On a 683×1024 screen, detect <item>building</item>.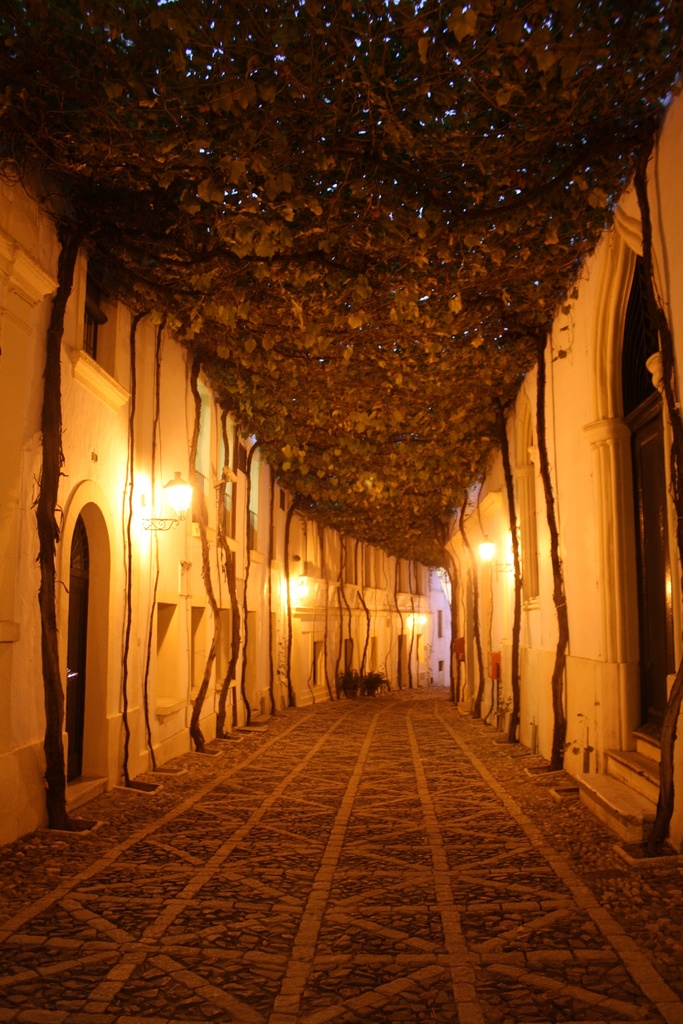
x1=444 y1=83 x2=682 y2=860.
